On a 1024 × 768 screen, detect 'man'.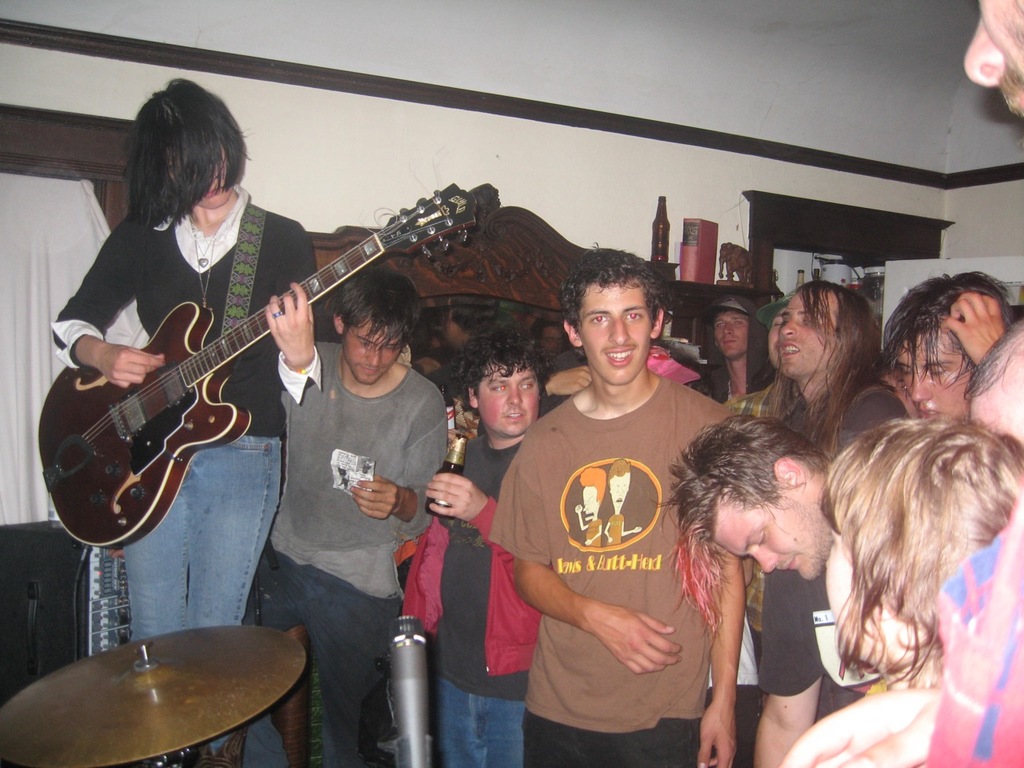
962,322,1023,439.
